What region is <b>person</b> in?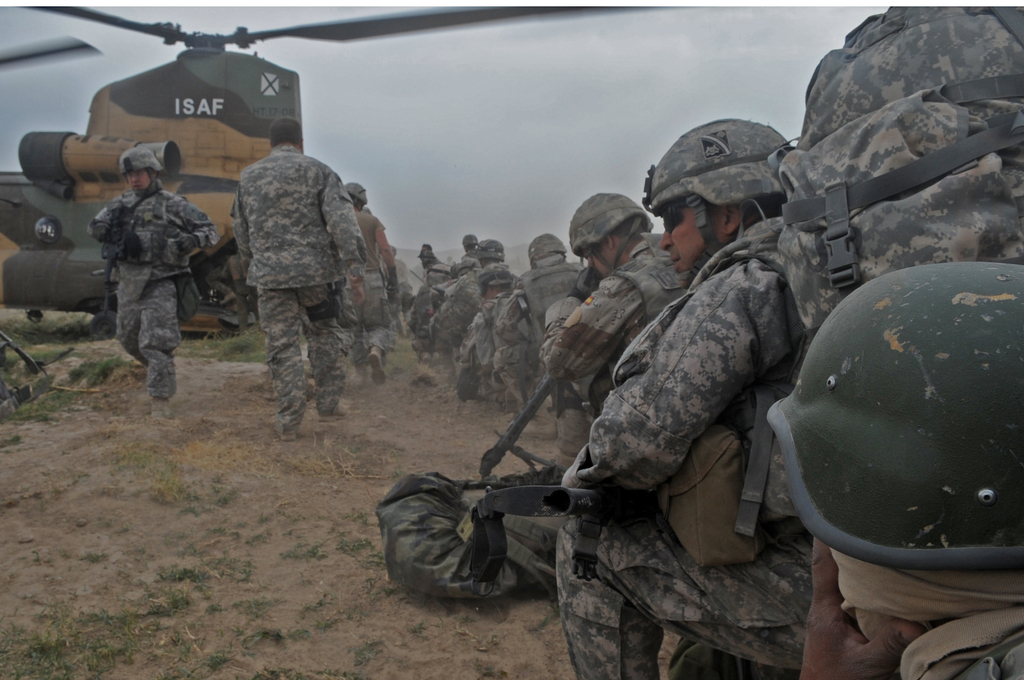
(x1=488, y1=229, x2=588, y2=423).
